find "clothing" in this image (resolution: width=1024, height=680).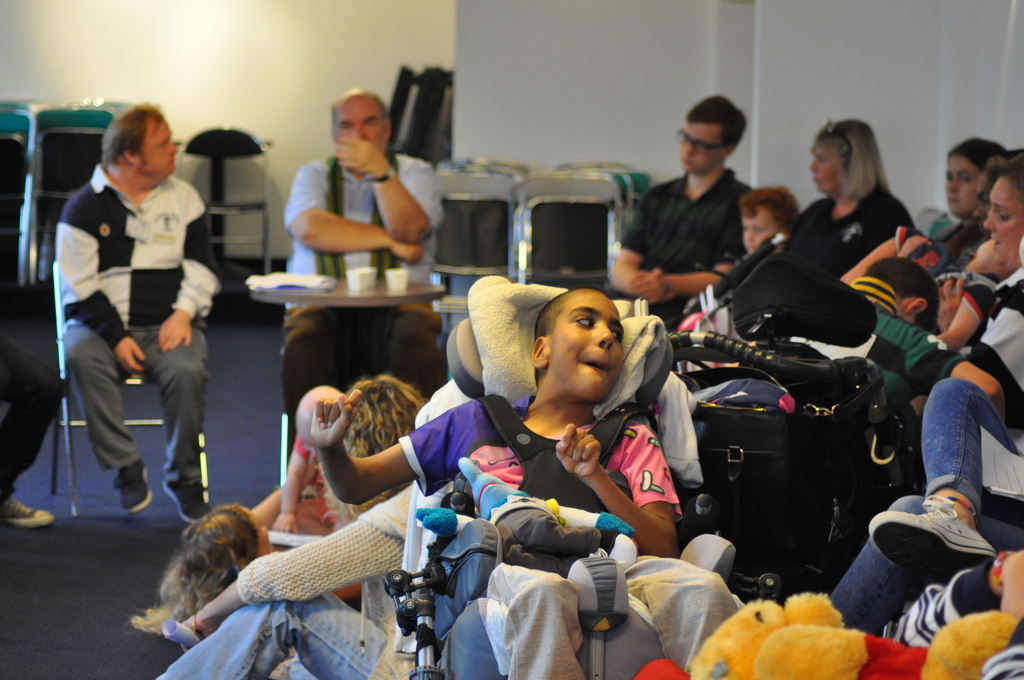
[left=625, top=171, right=742, bottom=332].
